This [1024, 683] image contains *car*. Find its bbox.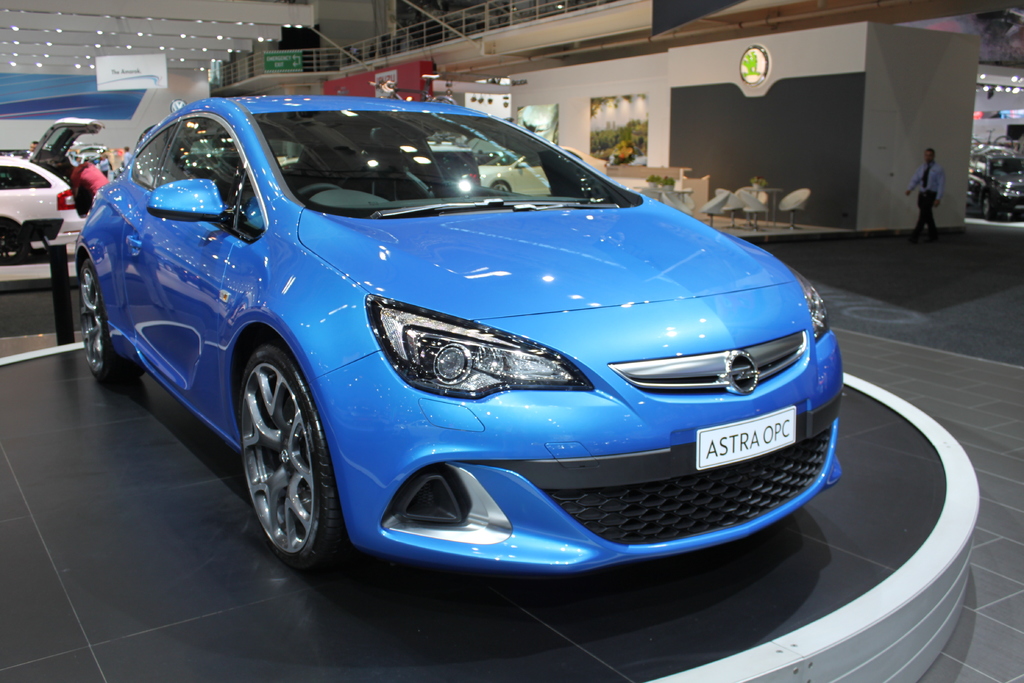
box(84, 90, 868, 597).
